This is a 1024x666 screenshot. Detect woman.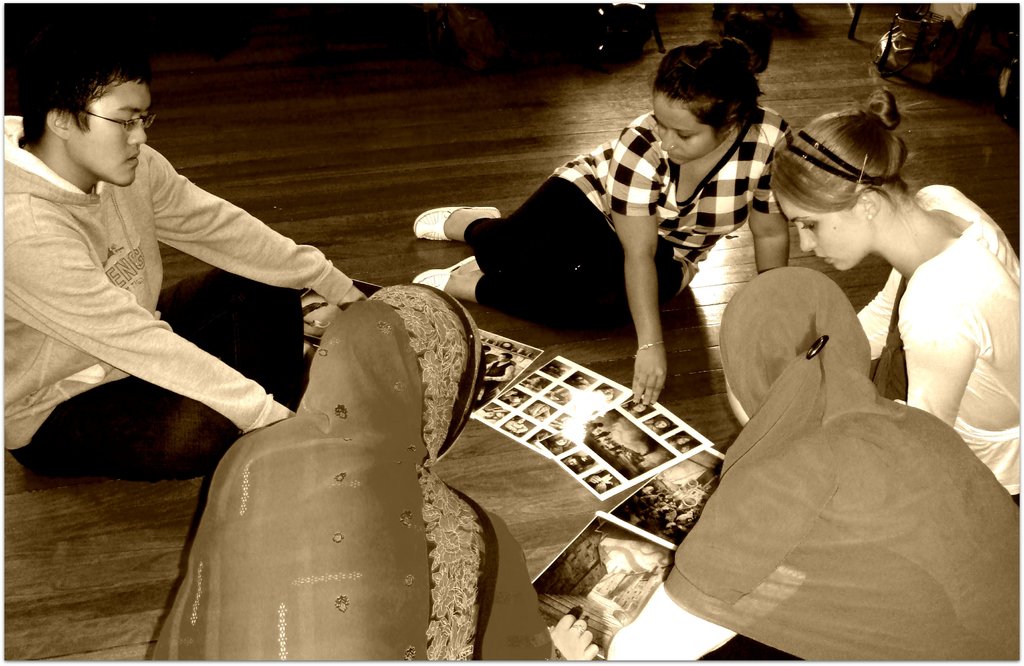
{"x1": 767, "y1": 85, "x2": 1023, "y2": 514}.
